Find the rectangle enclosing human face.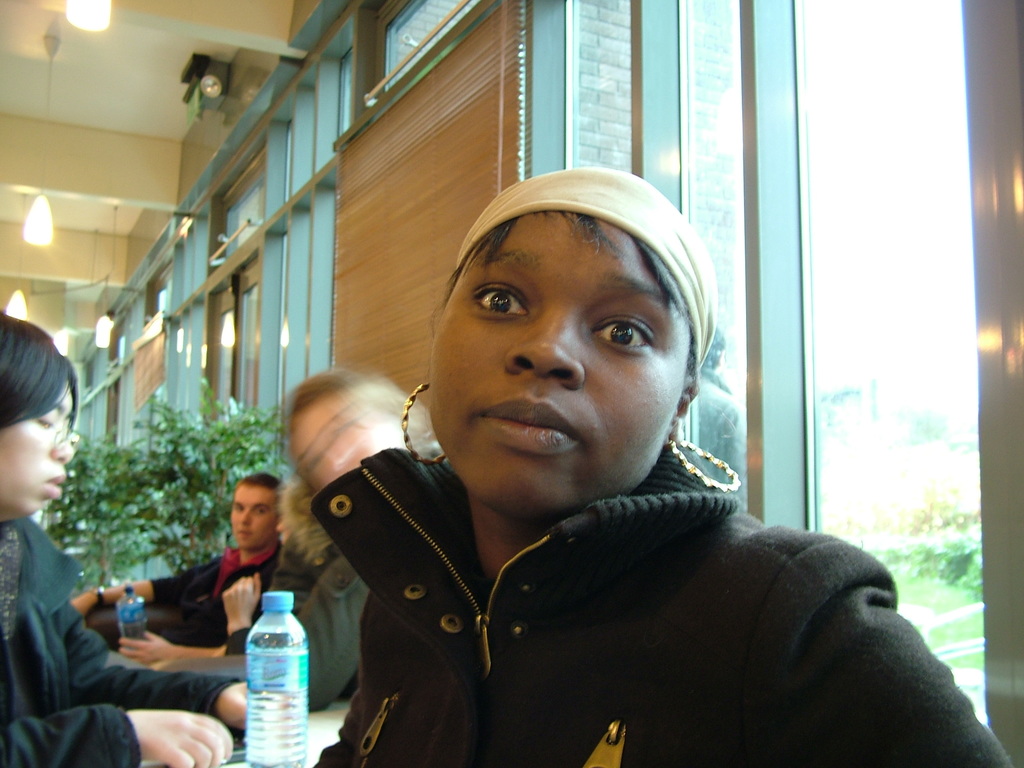
{"x1": 300, "y1": 399, "x2": 406, "y2": 489}.
